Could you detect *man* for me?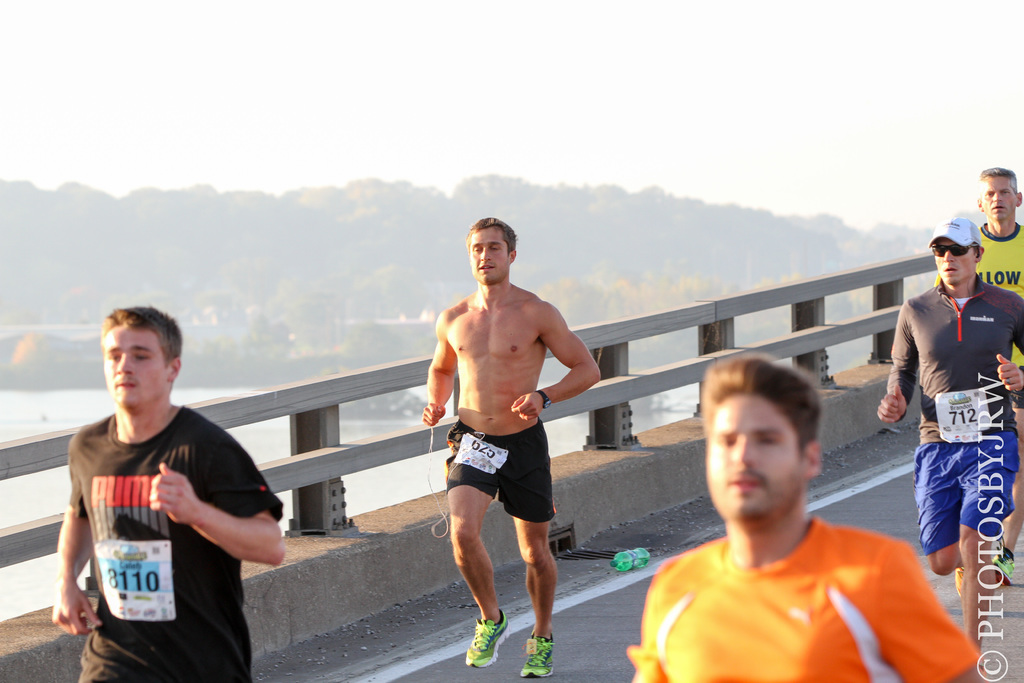
Detection result: (422, 213, 612, 675).
